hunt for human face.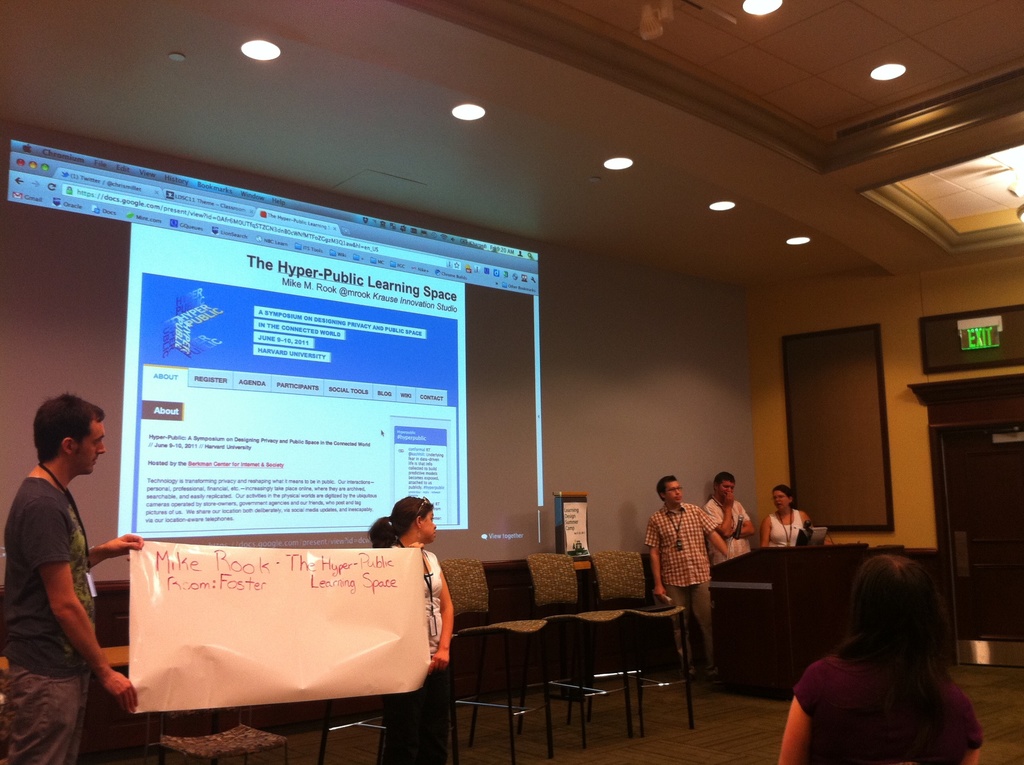
Hunted down at {"x1": 664, "y1": 479, "x2": 684, "y2": 504}.
